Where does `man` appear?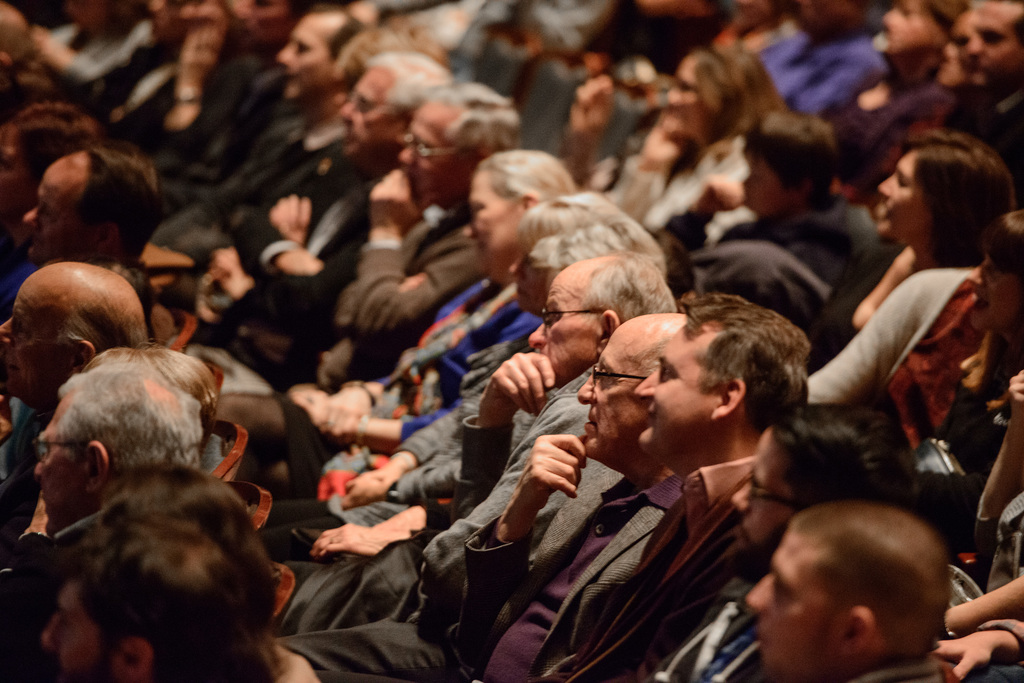
Appears at locate(0, 141, 170, 326).
